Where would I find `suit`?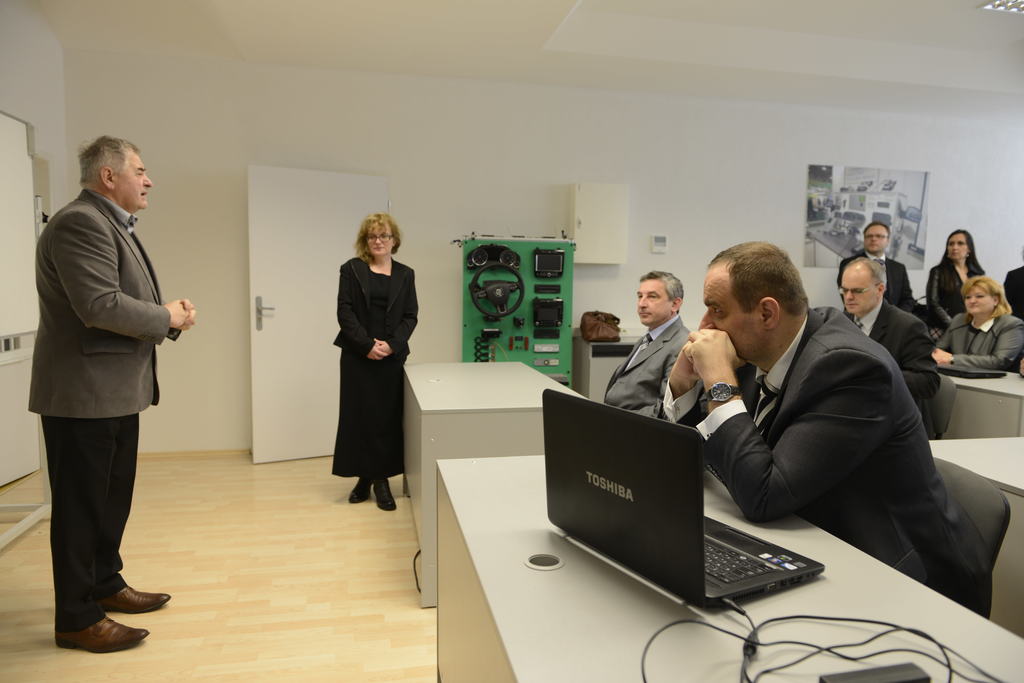
At bbox=[31, 160, 189, 643].
